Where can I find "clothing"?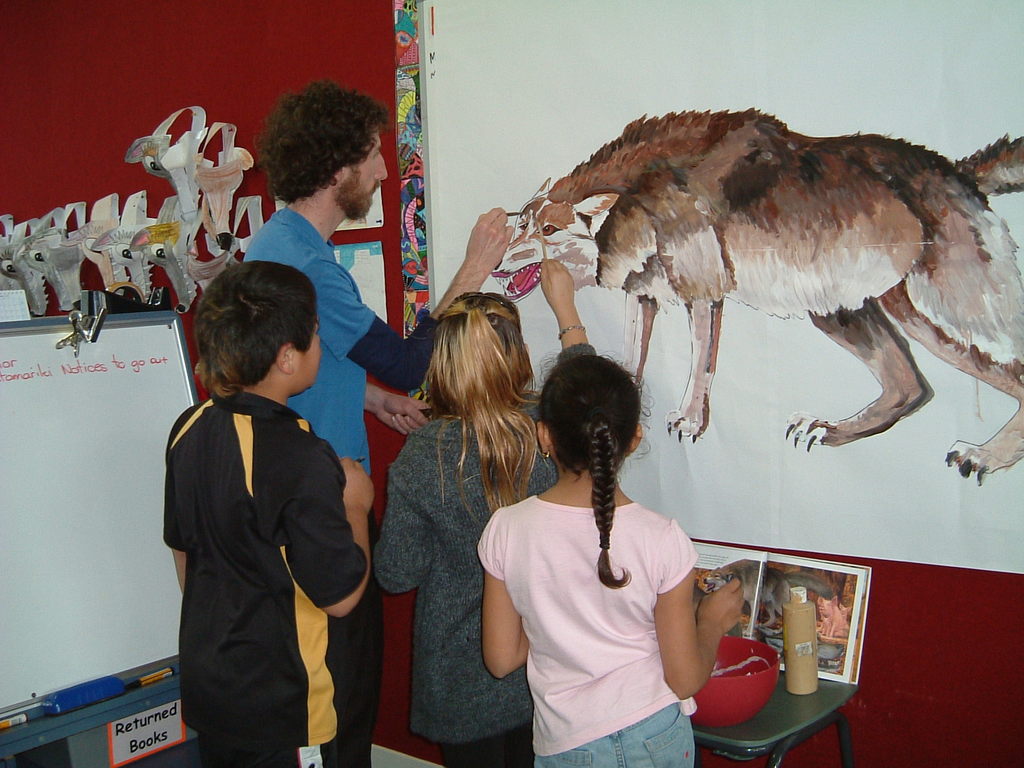
You can find it at rect(164, 391, 367, 767).
